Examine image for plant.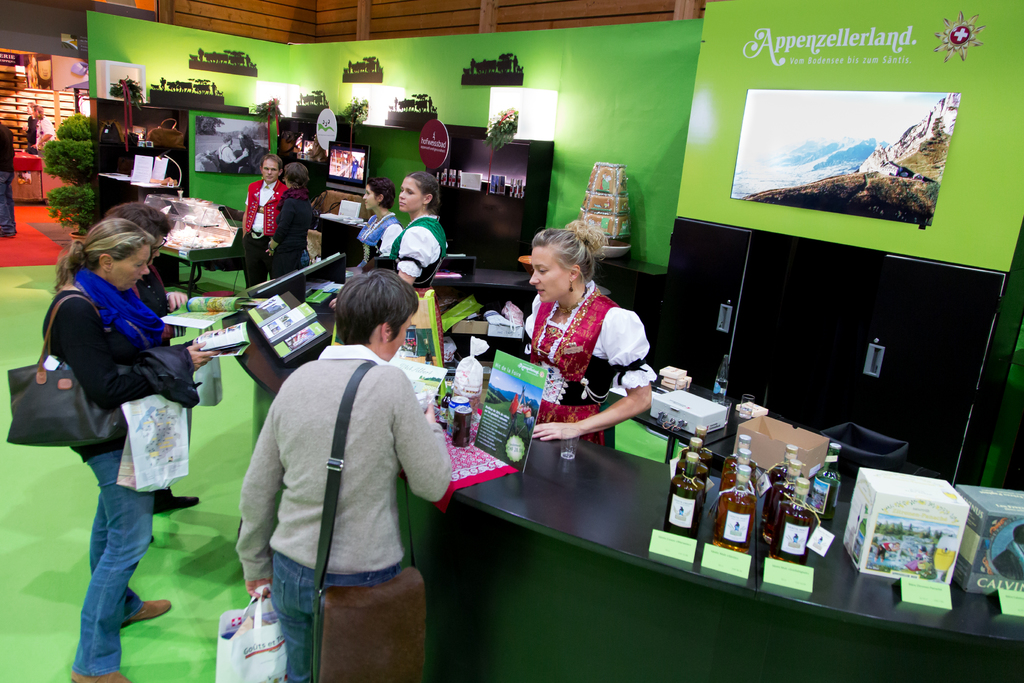
Examination result: <box>251,97,282,124</box>.
